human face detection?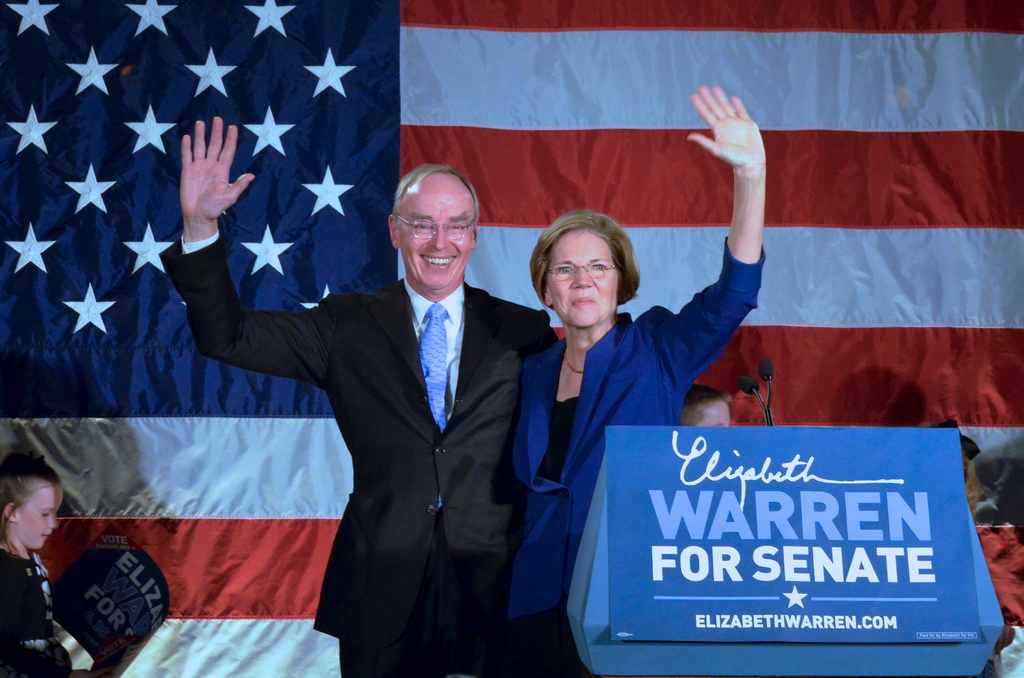
box=[546, 232, 621, 319]
